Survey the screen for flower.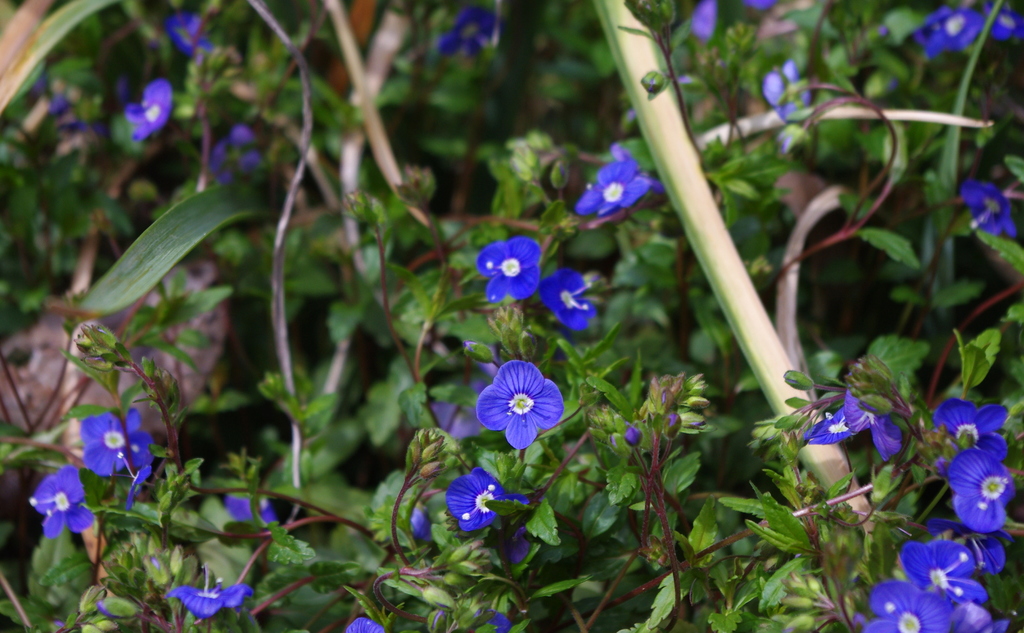
Survey found: crop(927, 397, 1009, 444).
